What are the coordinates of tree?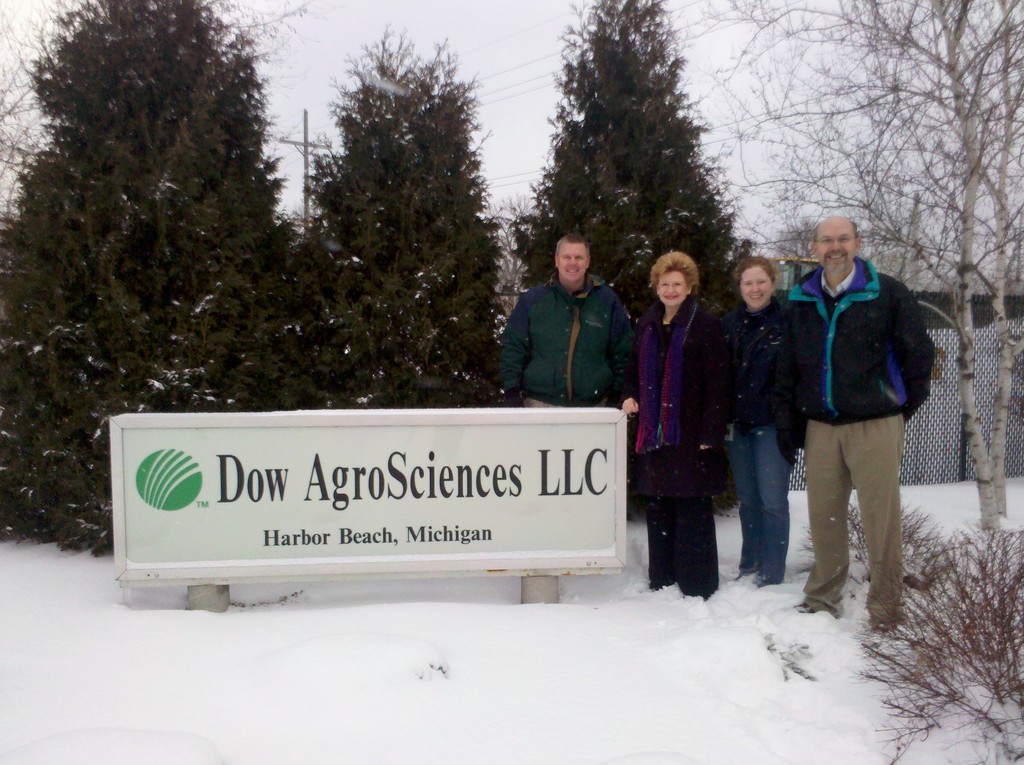
(left=0, top=0, right=317, bottom=535).
